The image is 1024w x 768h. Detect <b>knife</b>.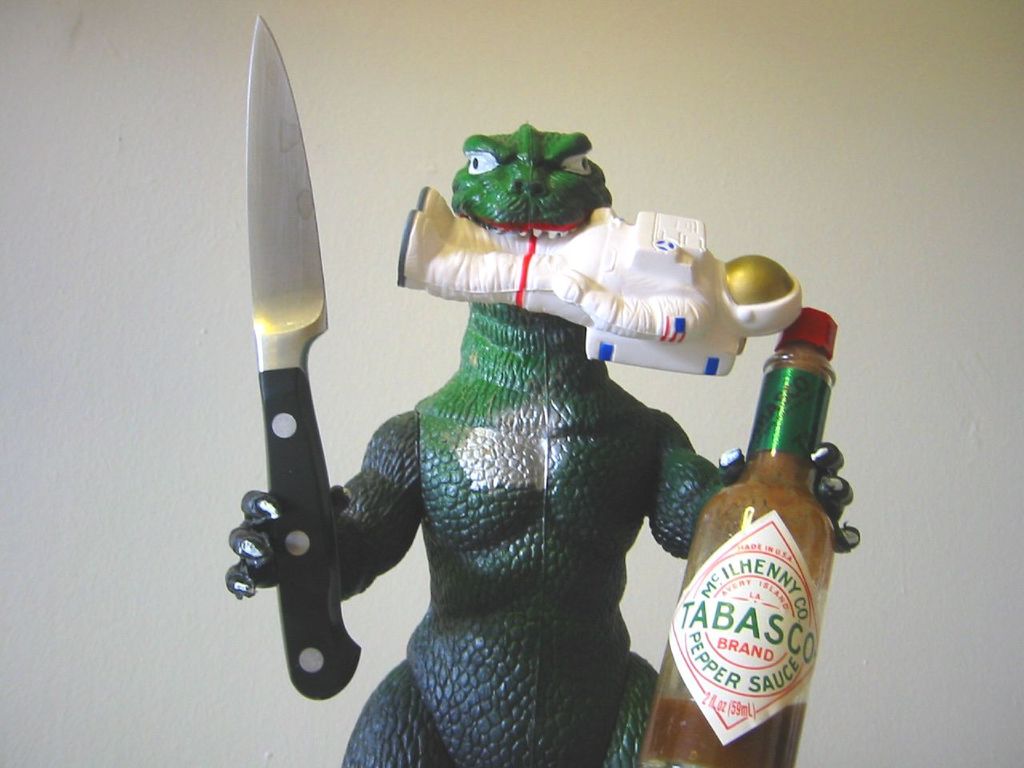
Detection: x1=243 y1=13 x2=365 y2=703.
